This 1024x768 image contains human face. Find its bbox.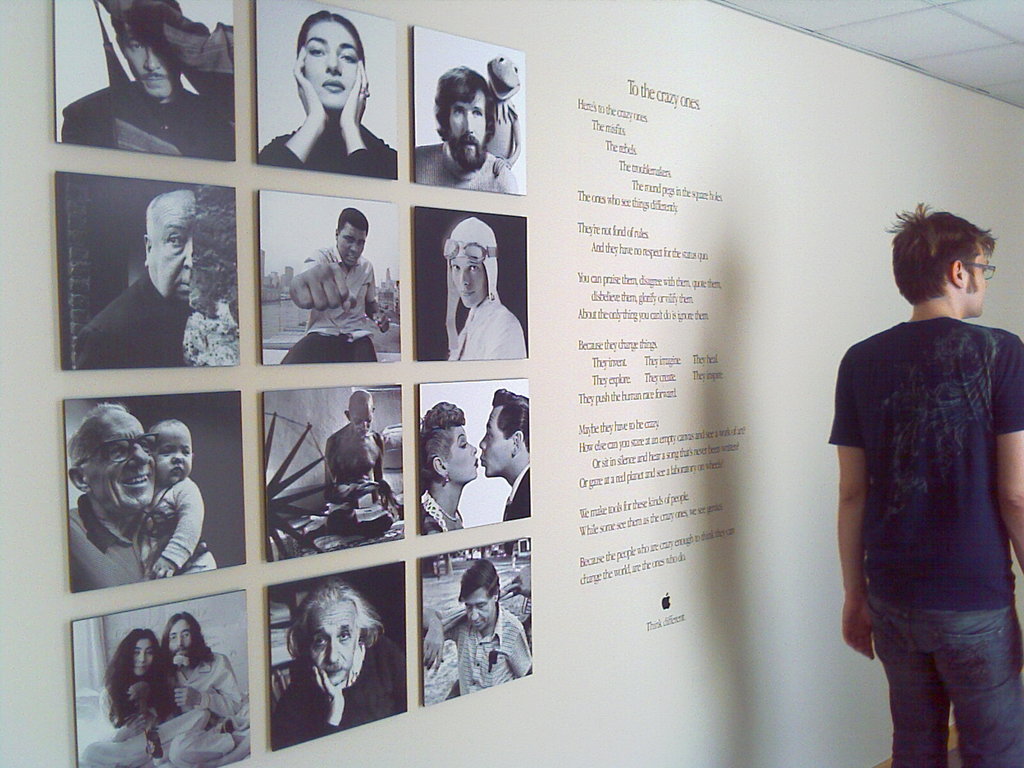
region(172, 616, 189, 653).
